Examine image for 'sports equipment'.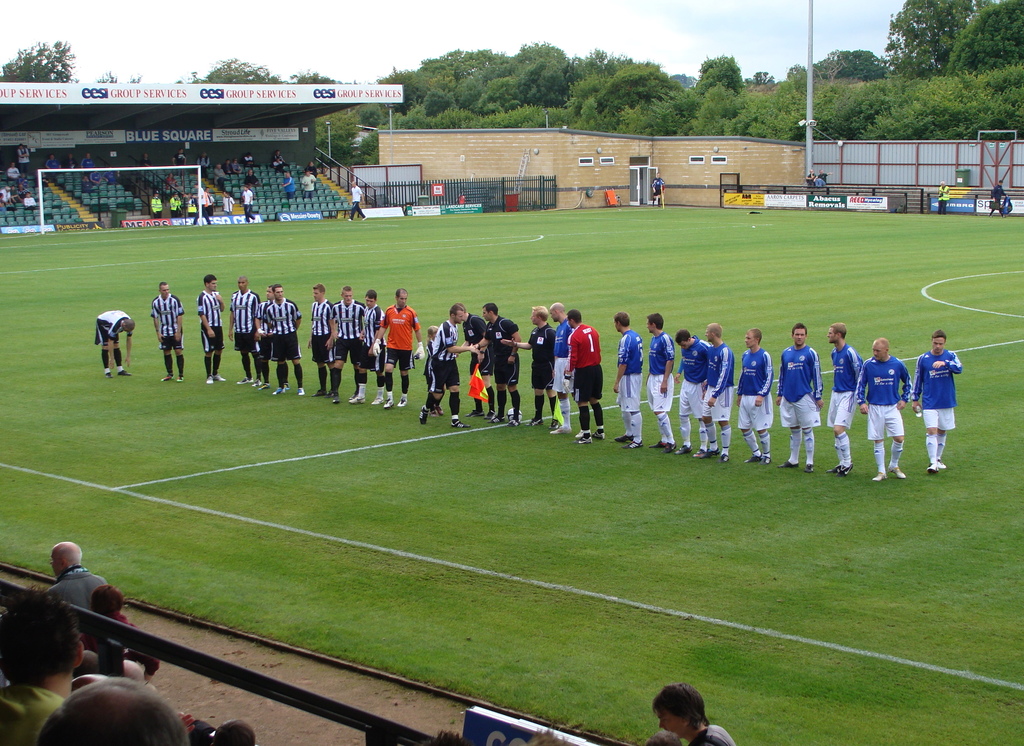
Examination result: Rect(414, 342, 428, 360).
